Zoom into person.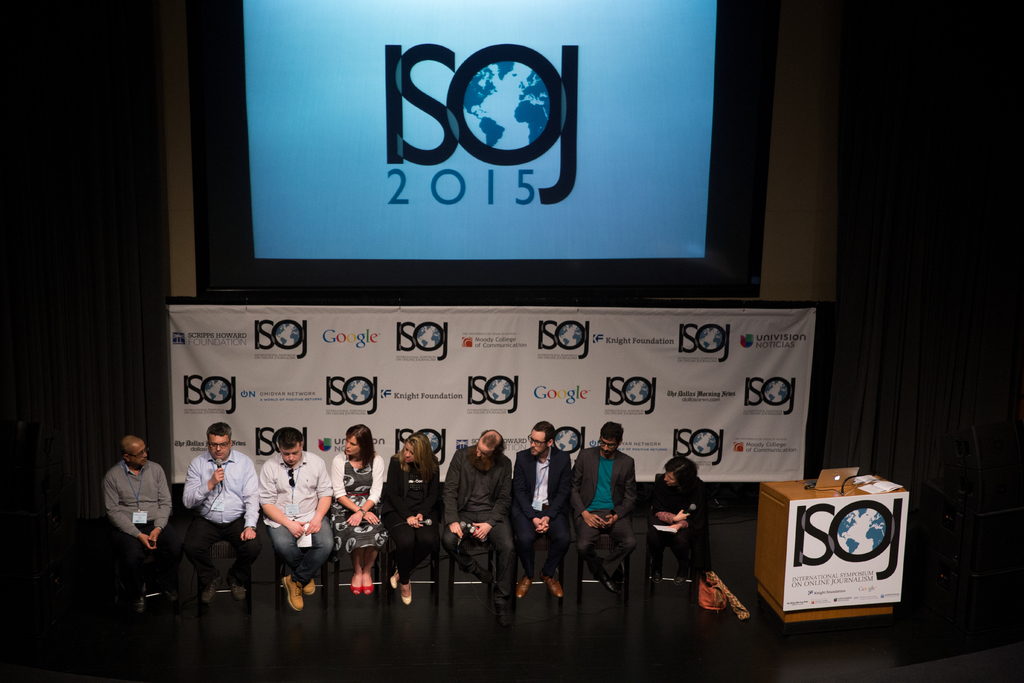
Zoom target: region(446, 427, 519, 625).
